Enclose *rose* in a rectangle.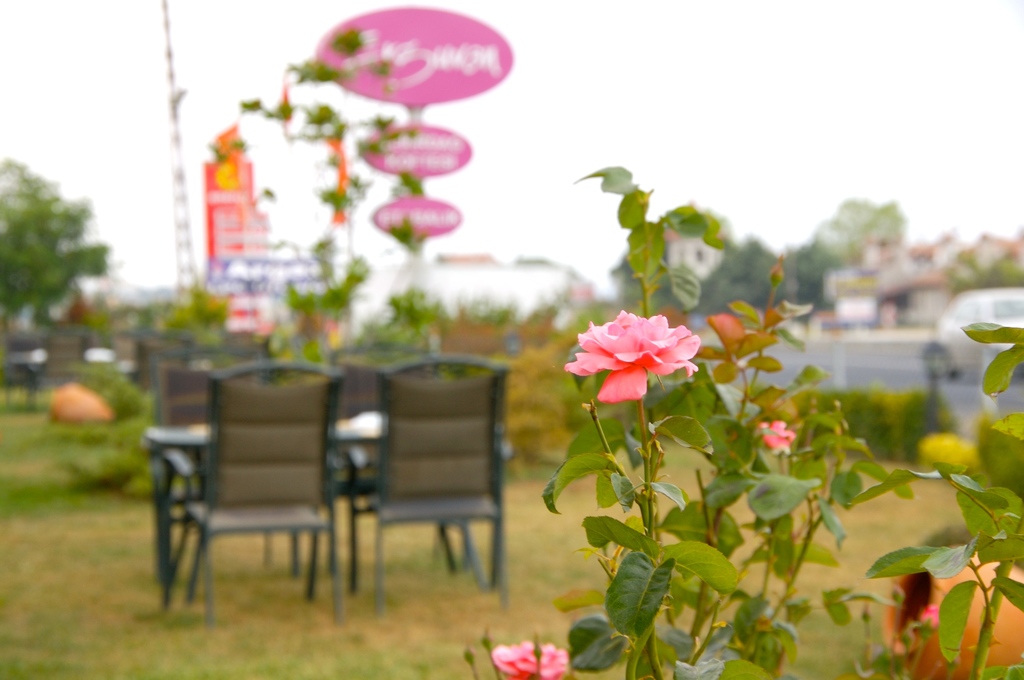
<bbox>918, 602, 936, 624</bbox>.
